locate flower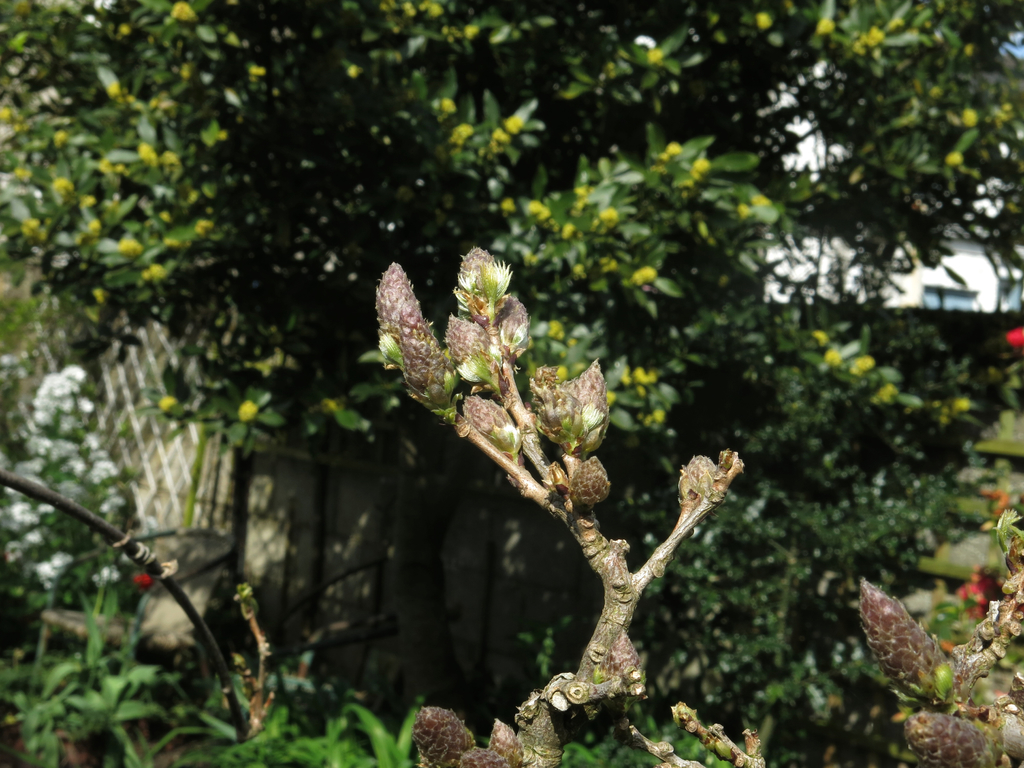
locate(954, 577, 987, 622)
